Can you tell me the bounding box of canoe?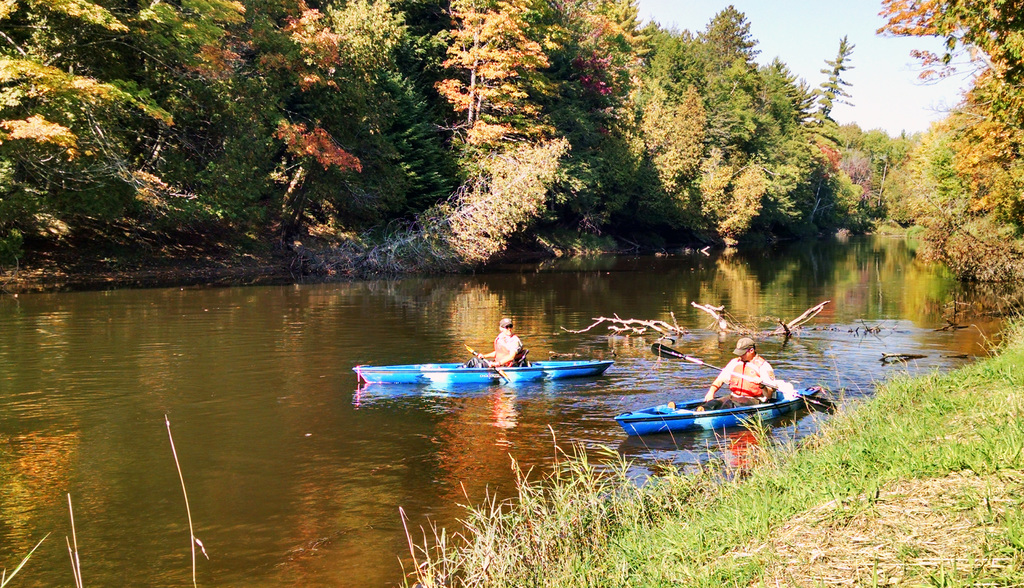
left=348, top=359, right=617, bottom=376.
